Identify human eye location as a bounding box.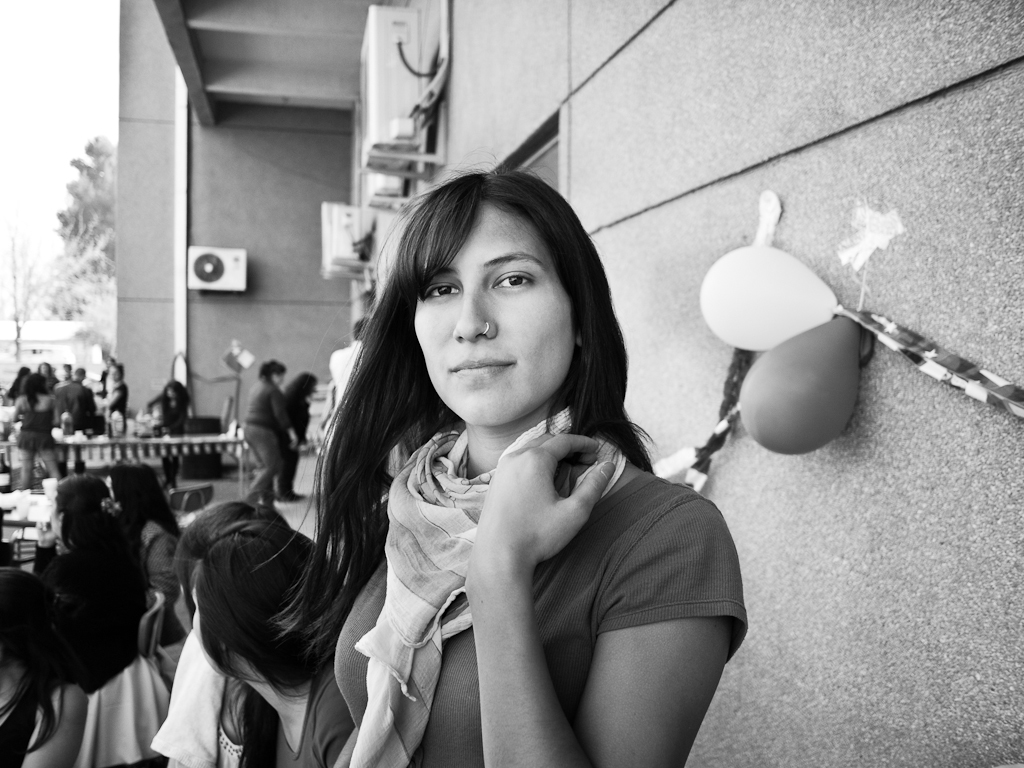
select_region(420, 279, 464, 301).
